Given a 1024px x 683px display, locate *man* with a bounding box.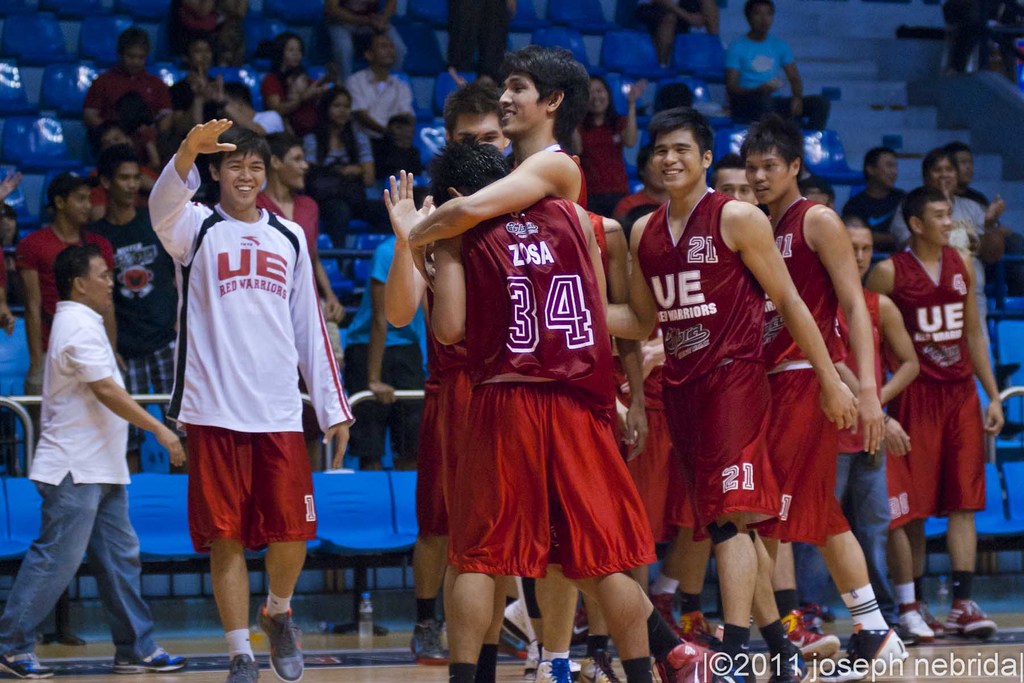
Located: 748/120/892/682.
